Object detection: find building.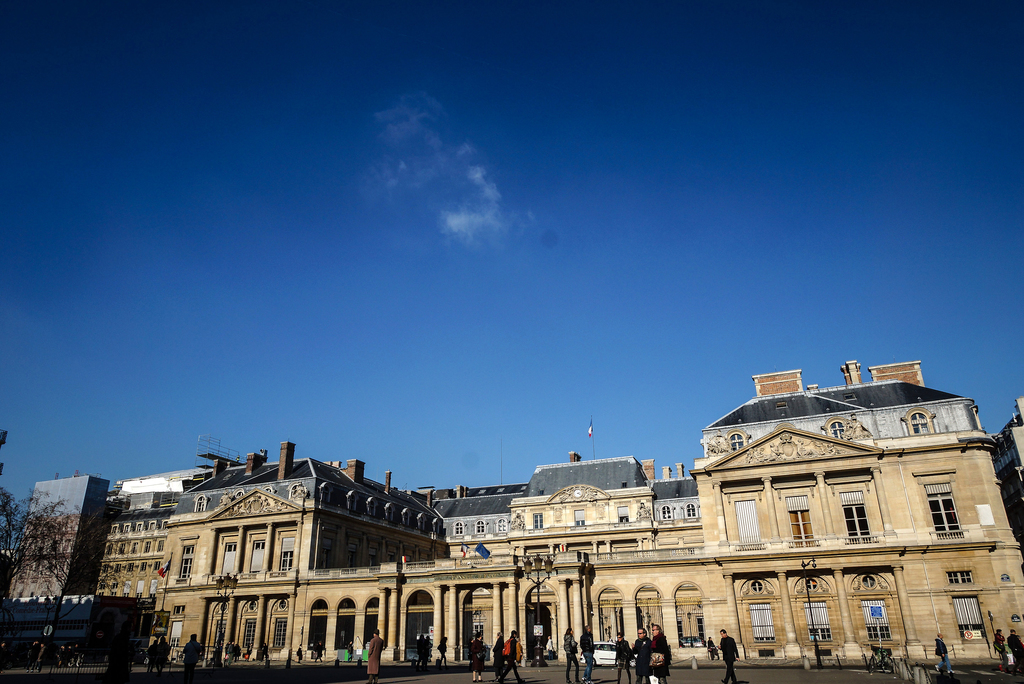
bbox=(97, 508, 175, 638).
